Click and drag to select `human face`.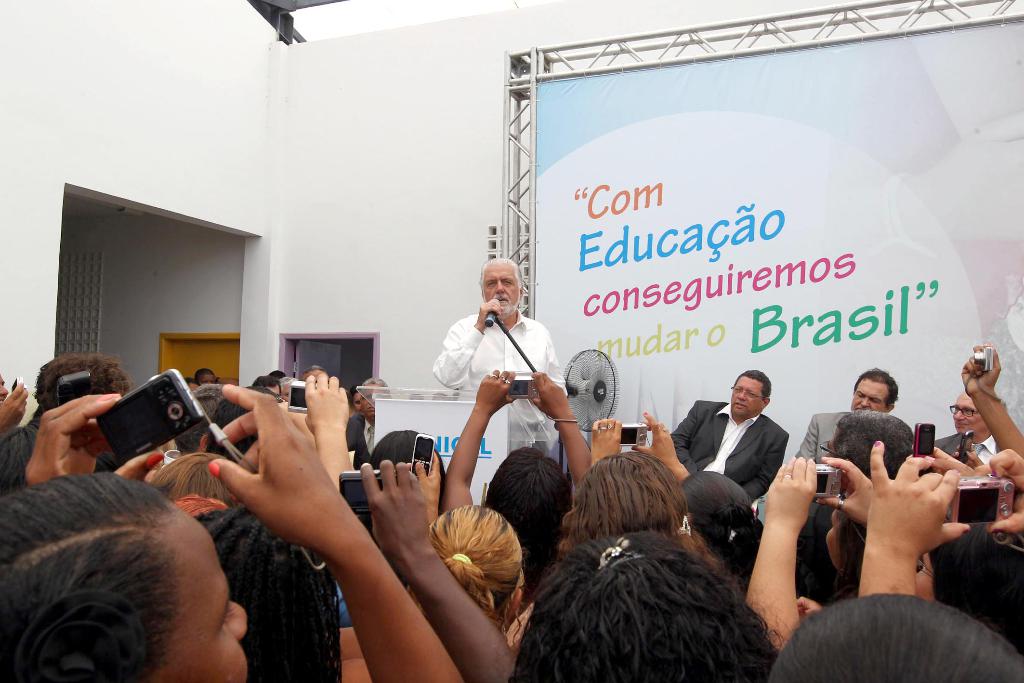
Selection: l=954, t=393, r=989, b=438.
